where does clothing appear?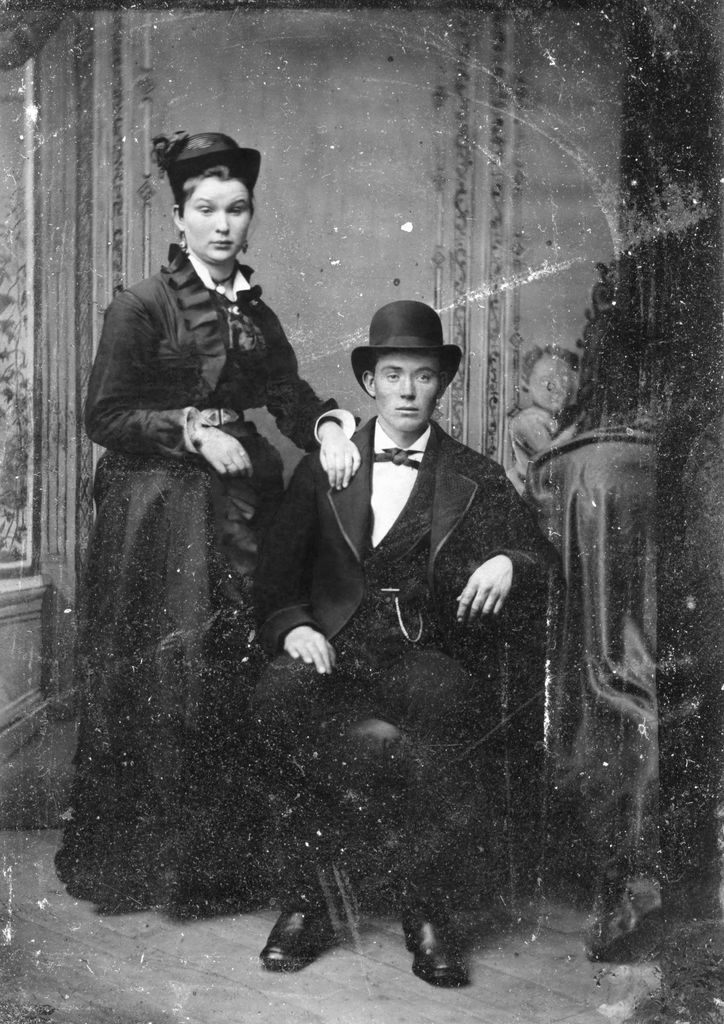
Appears at <box>86,246,349,906</box>.
